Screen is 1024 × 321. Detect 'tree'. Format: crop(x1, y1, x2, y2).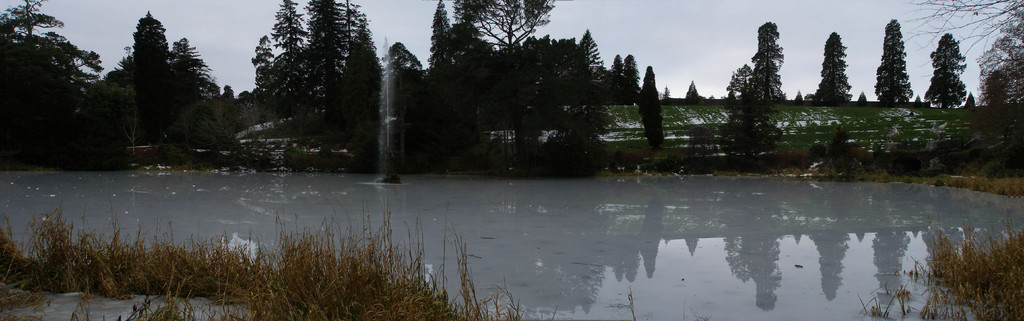
crop(638, 63, 672, 147).
